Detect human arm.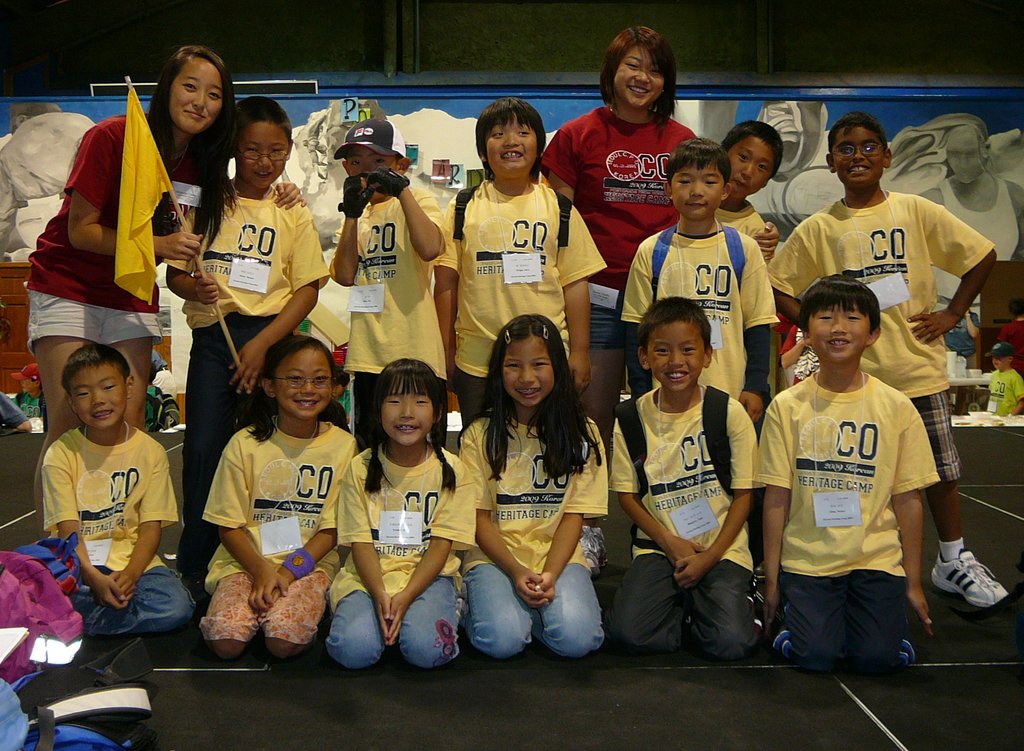
Detected at rect(981, 320, 1012, 359).
